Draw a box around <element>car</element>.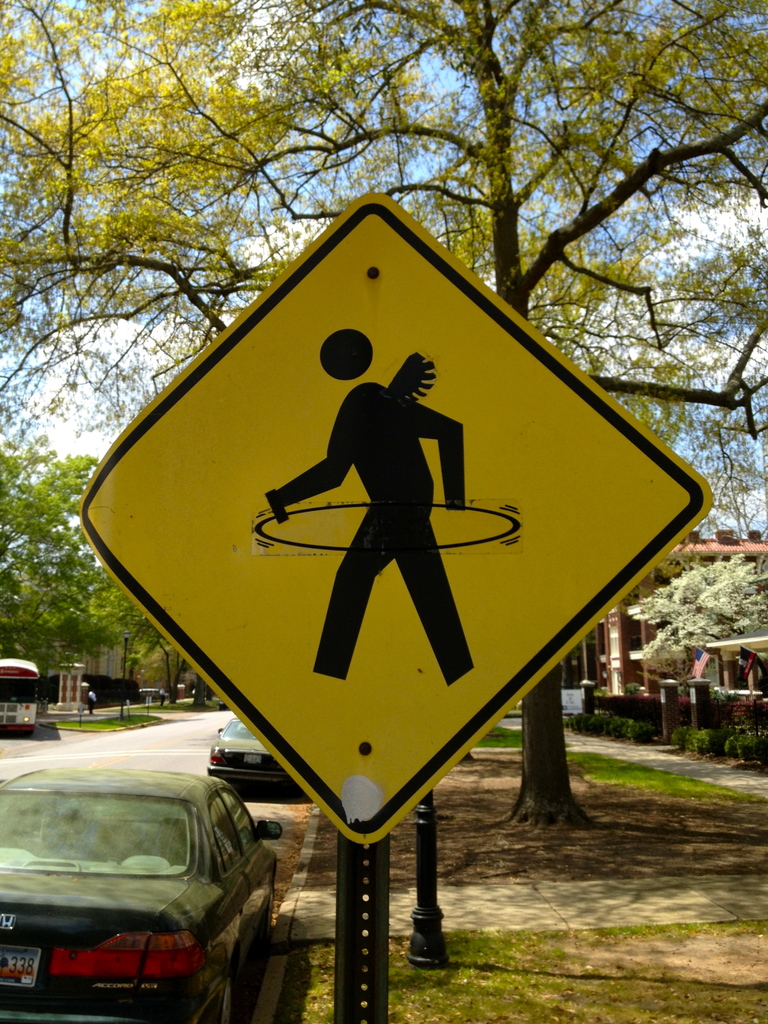
205:719:301:806.
